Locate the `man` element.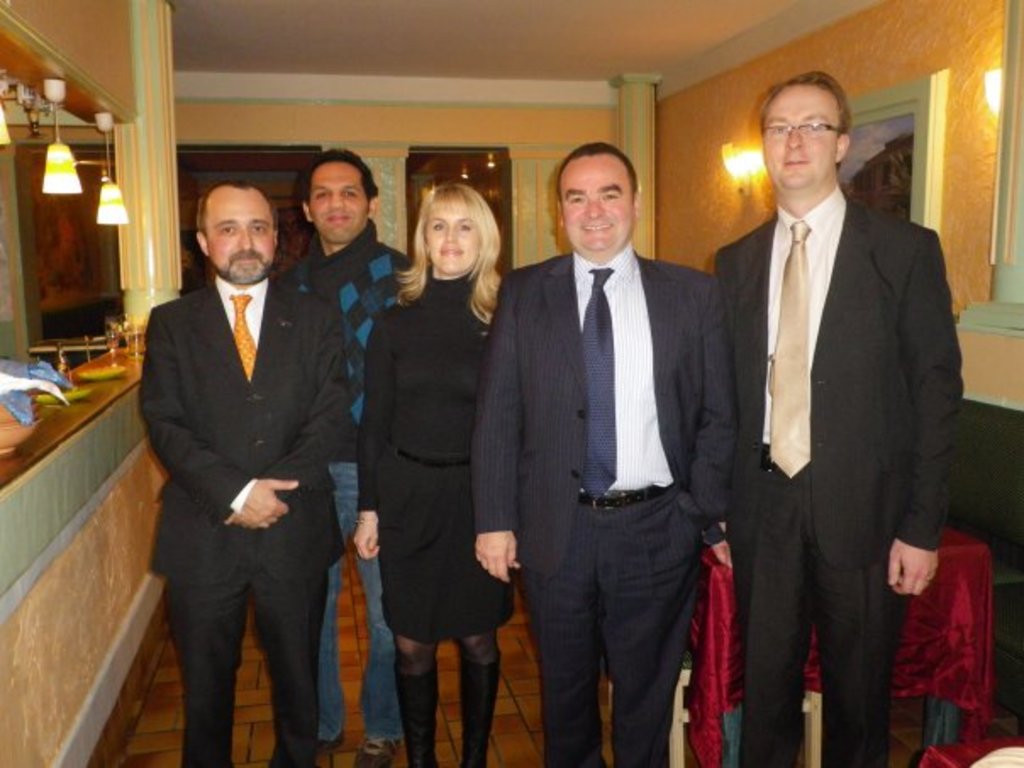
Element bbox: detection(280, 149, 427, 766).
